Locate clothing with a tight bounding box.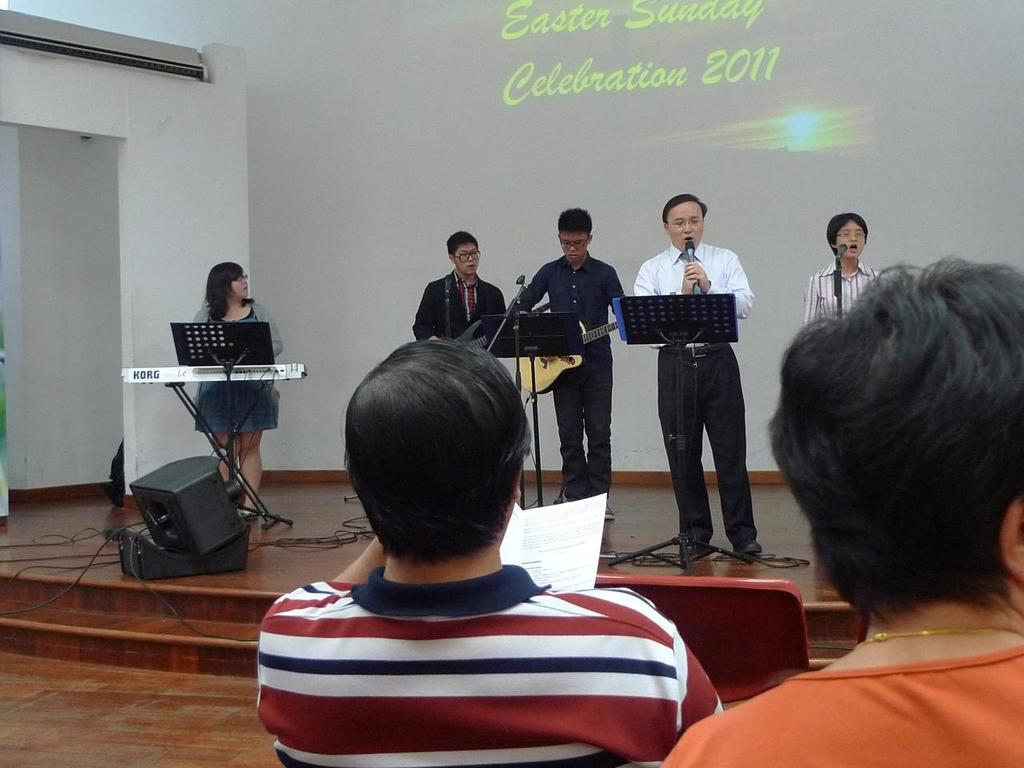
box=[510, 258, 626, 508].
